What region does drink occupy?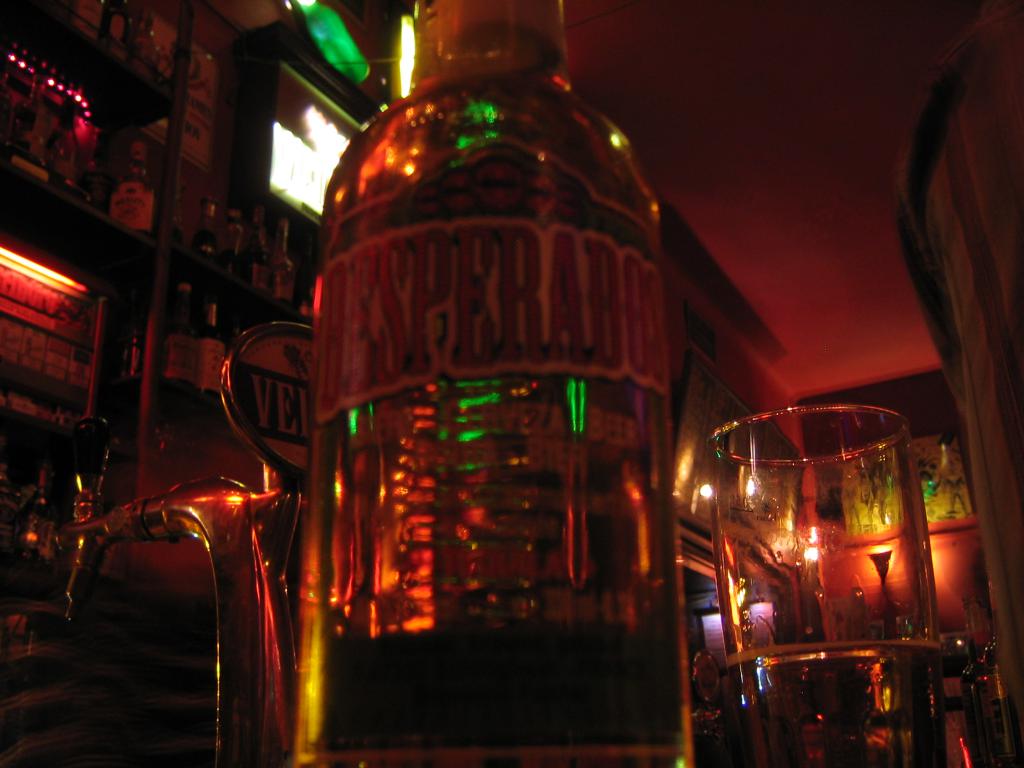
detection(163, 274, 199, 414).
